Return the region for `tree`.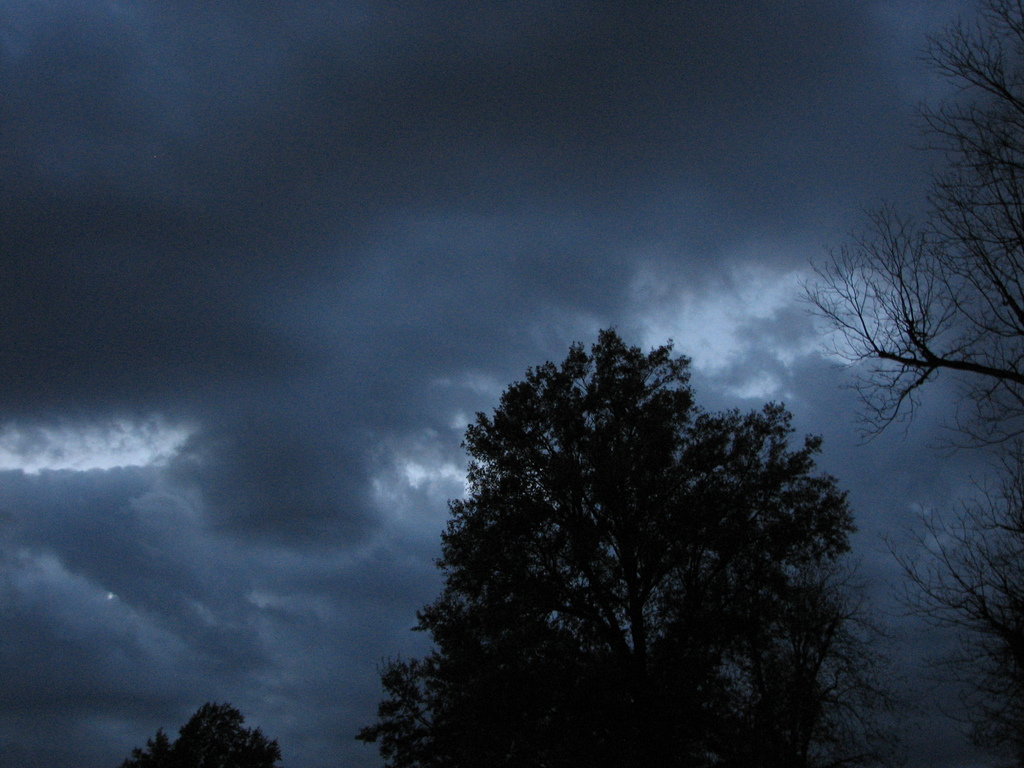
788, 8, 1023, 767.
